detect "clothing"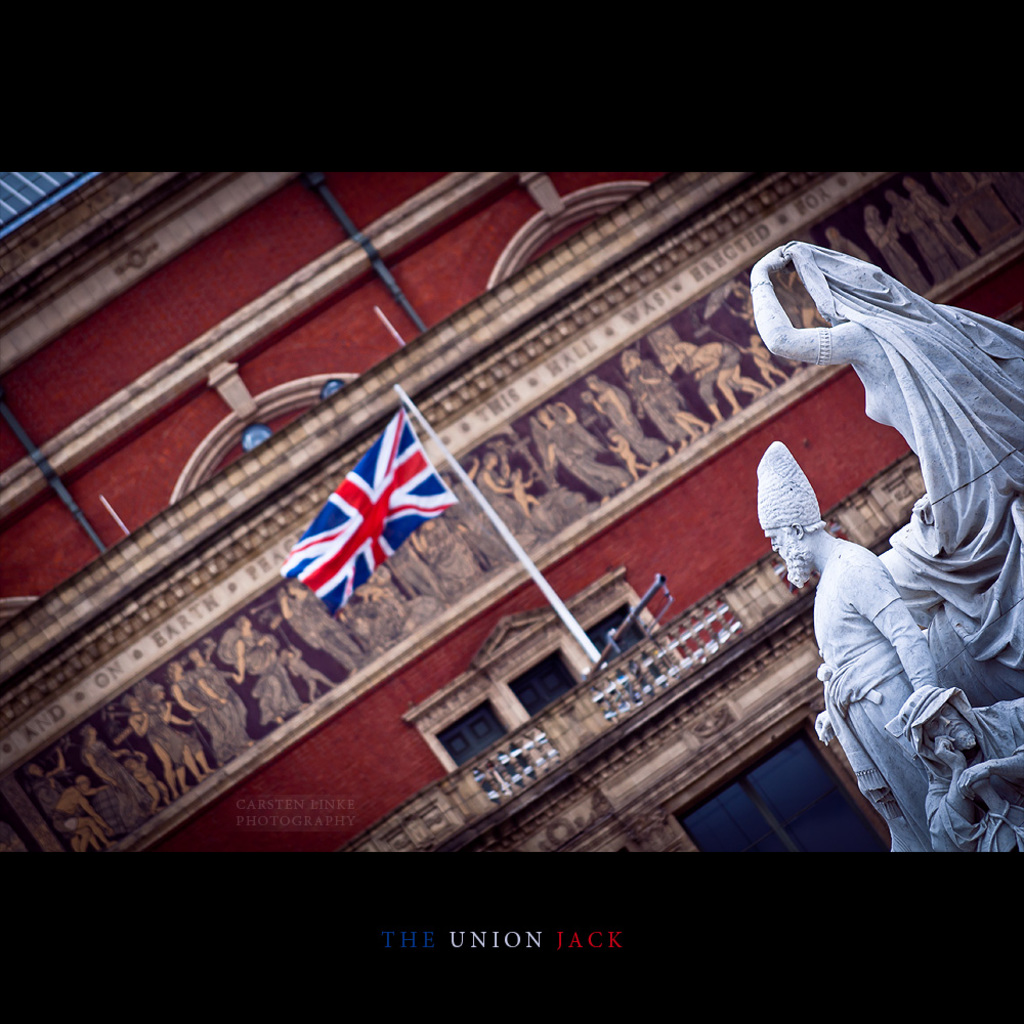
bbox=(820, 547, 944, 857)
